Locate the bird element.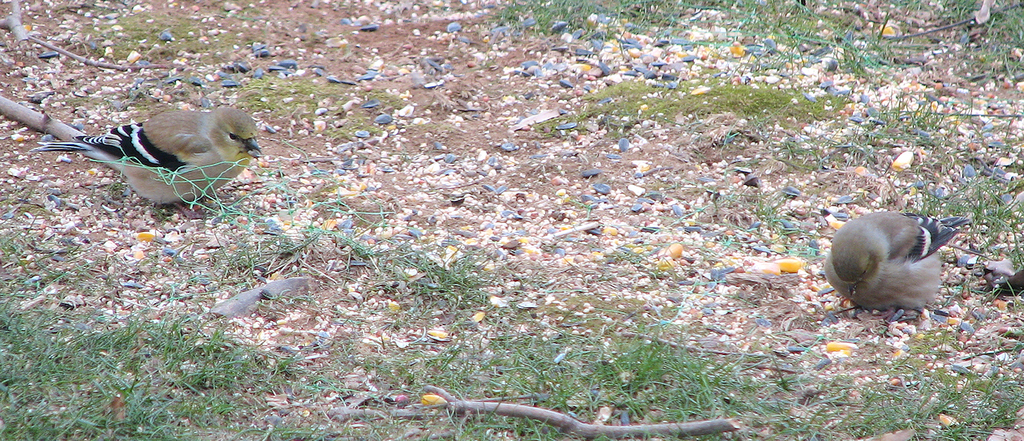
Element bbox: bbox(837, 214, 964, 313).
